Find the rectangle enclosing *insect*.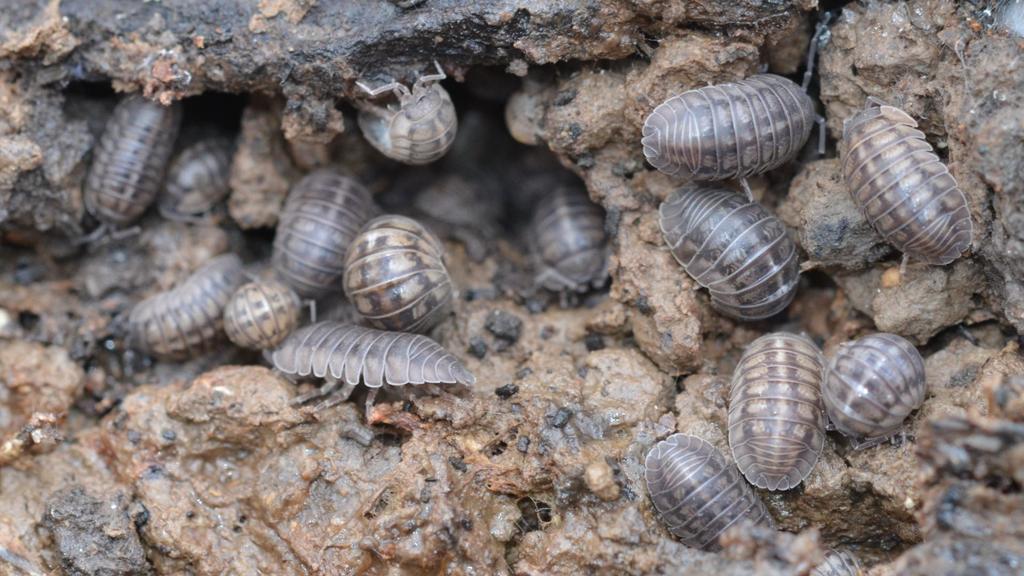
x1=645 y1=438 x2=779 y2=552.
